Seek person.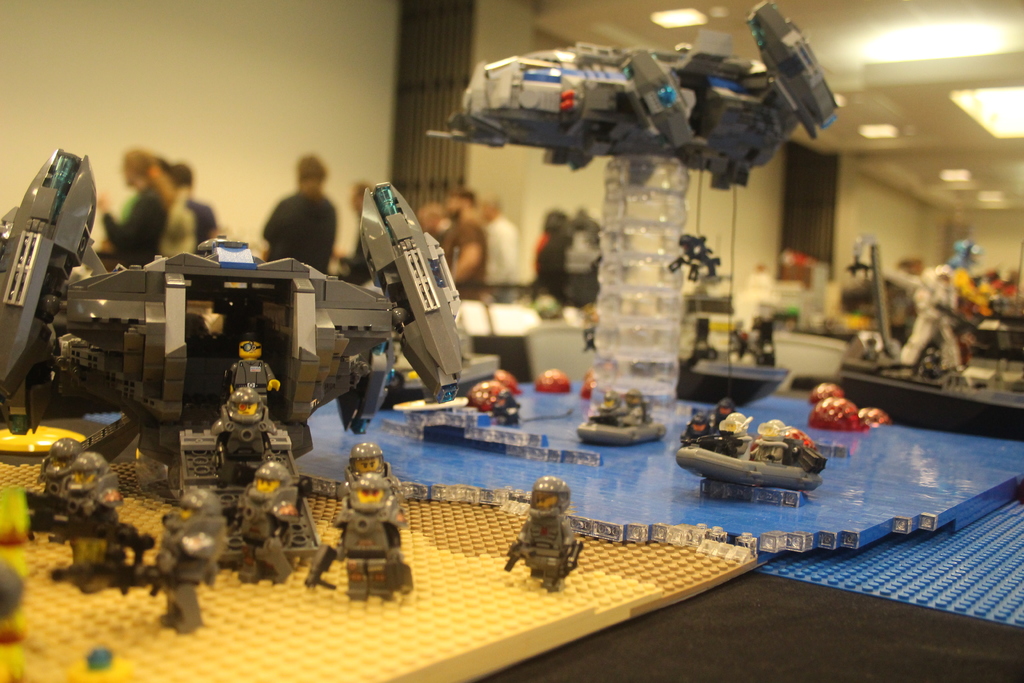
(710, 393, 736, 432).
